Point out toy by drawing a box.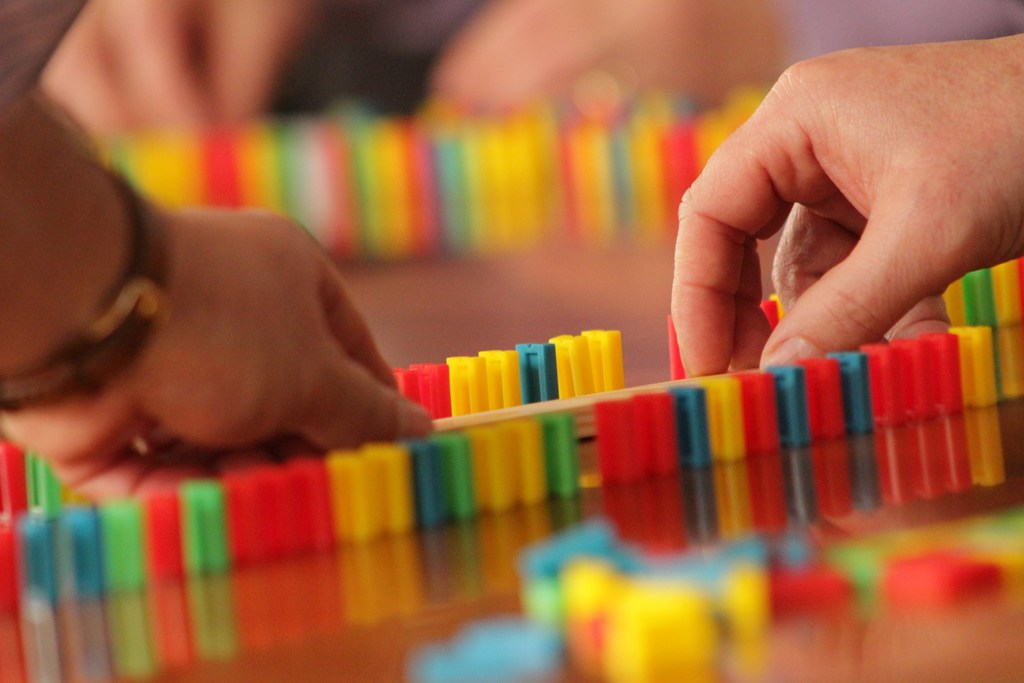
443 347 493 416.
